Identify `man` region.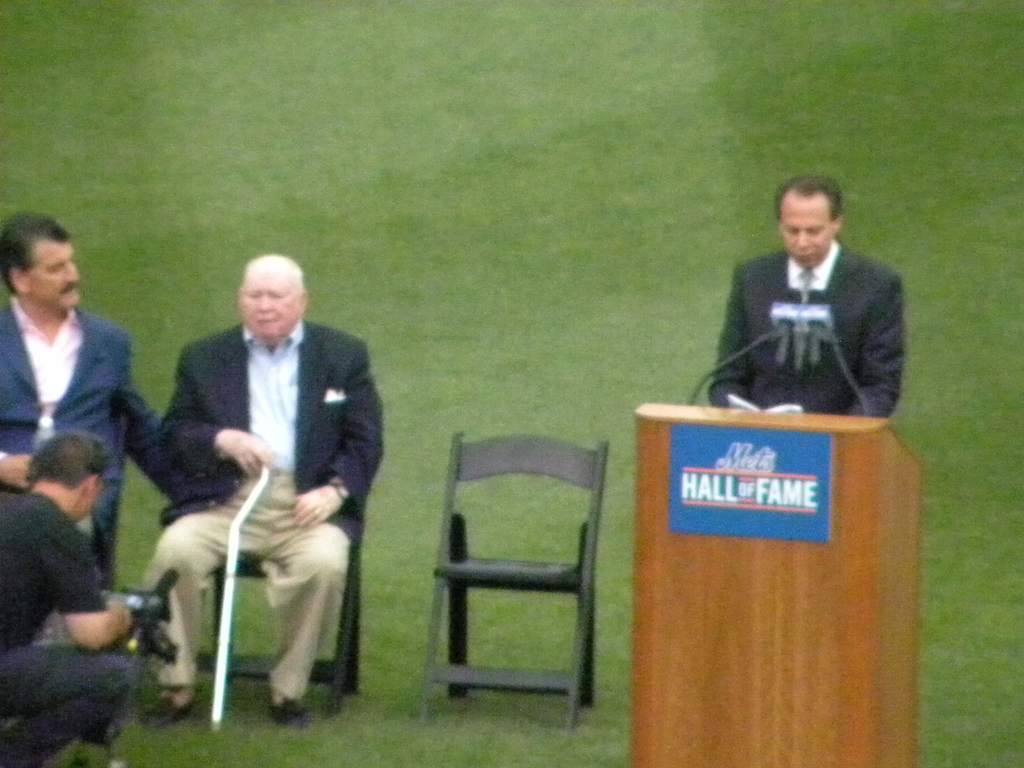
Region: bbox(706, 170, 906, 419).
